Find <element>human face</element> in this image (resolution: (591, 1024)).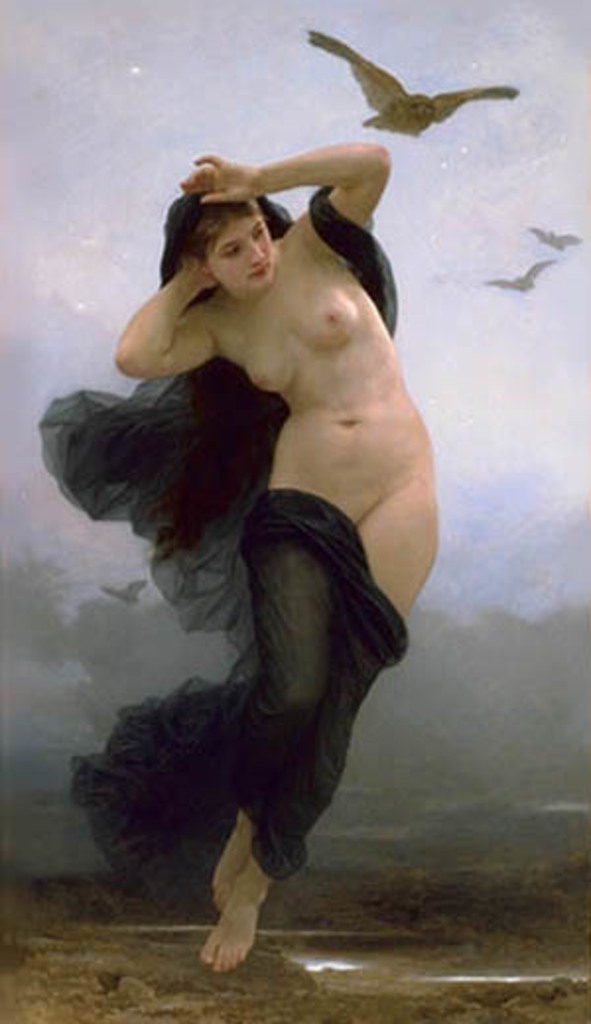
211,217,272,288.
